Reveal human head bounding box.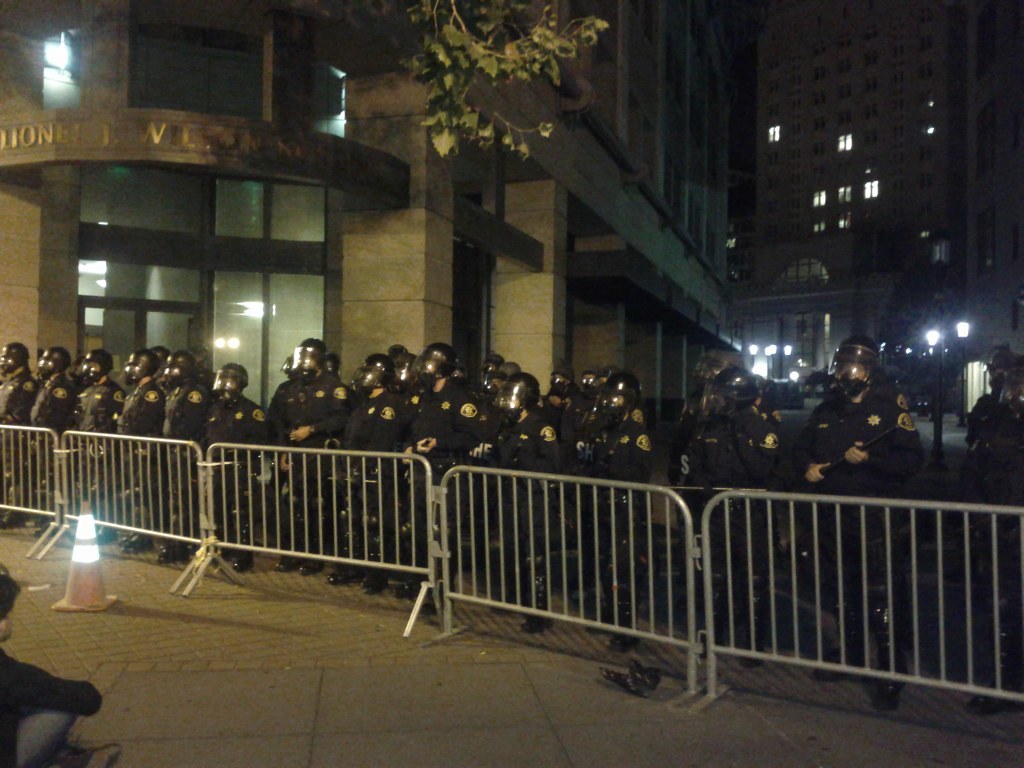
Revealed: l=550, t=362, r=572, b=393.
